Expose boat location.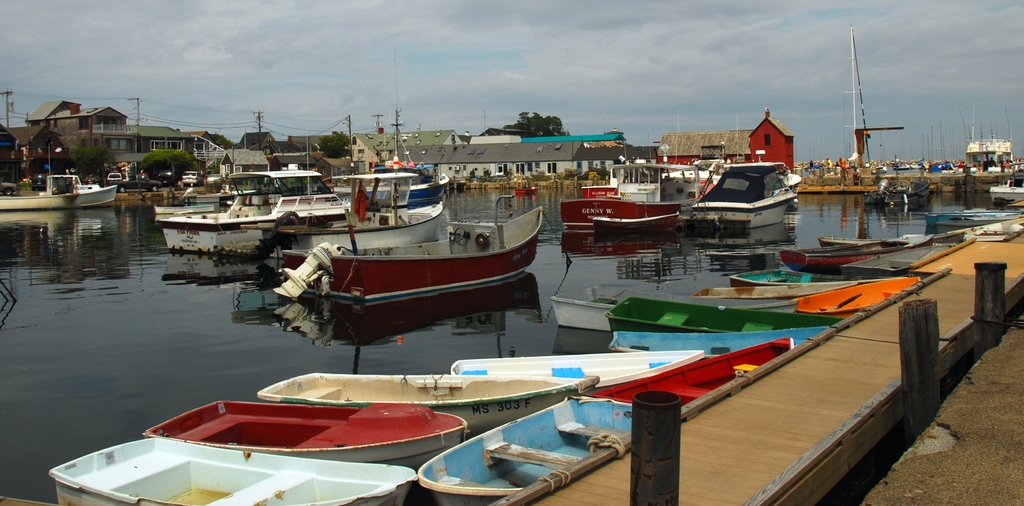
Exposed at 263:106:452:274.
